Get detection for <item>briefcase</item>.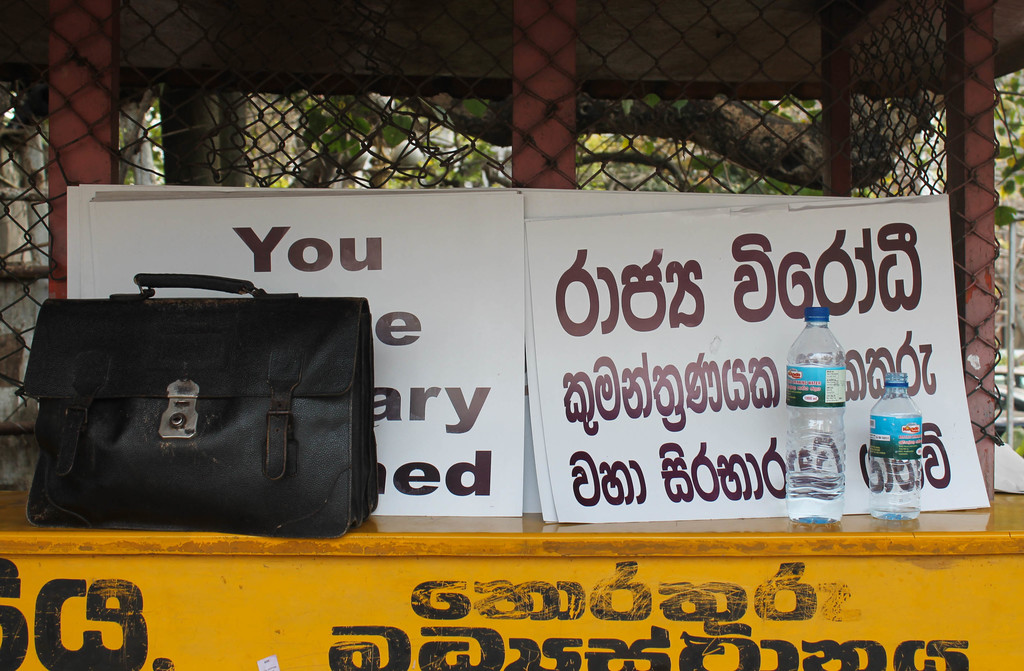
Detection: bbox(45, 209, 340, 532).
